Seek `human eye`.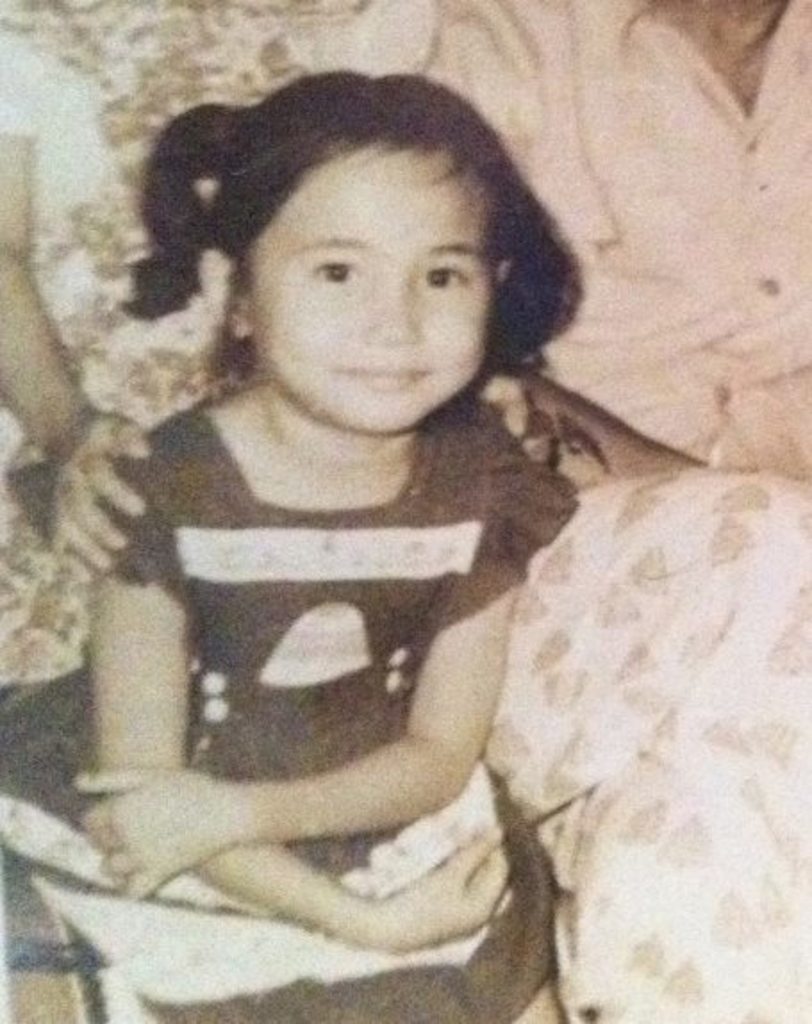
bbox=[409, 260, 469, 300].
